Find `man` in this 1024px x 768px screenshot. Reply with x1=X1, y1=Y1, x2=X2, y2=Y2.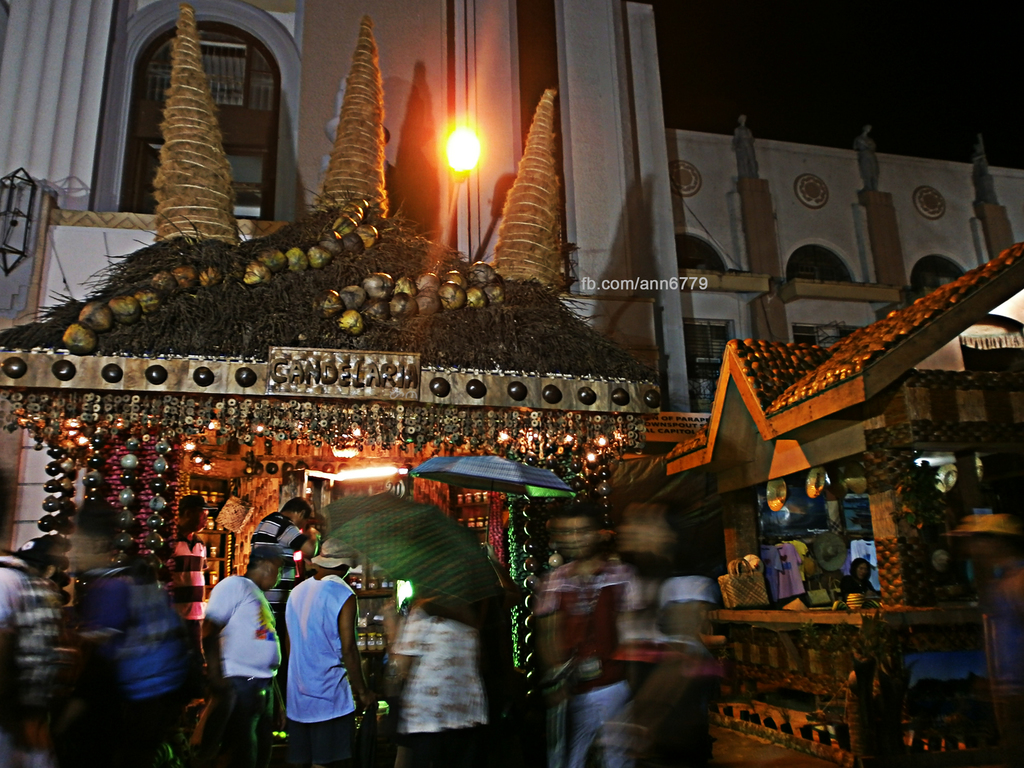
x1=541, y1=505, x2=625, y2=767.
